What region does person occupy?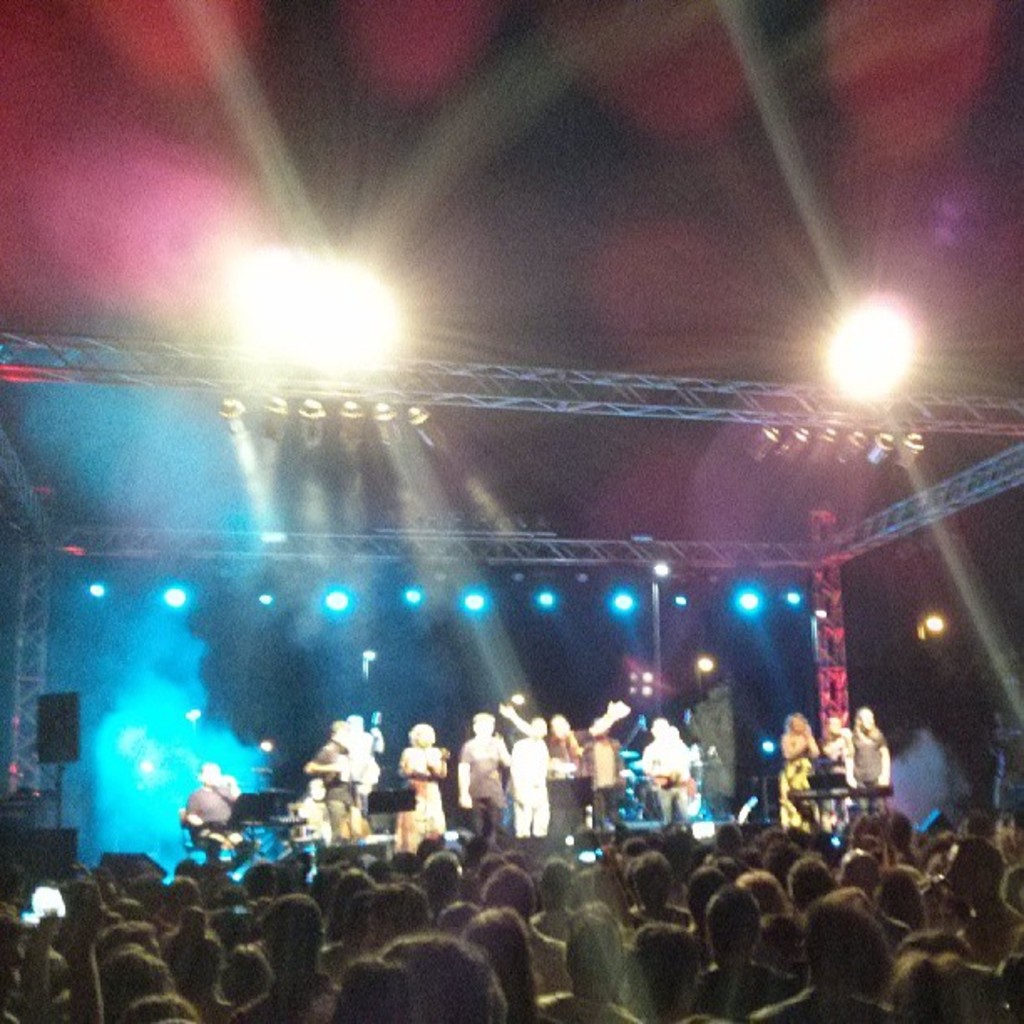
499/703/631/832.
